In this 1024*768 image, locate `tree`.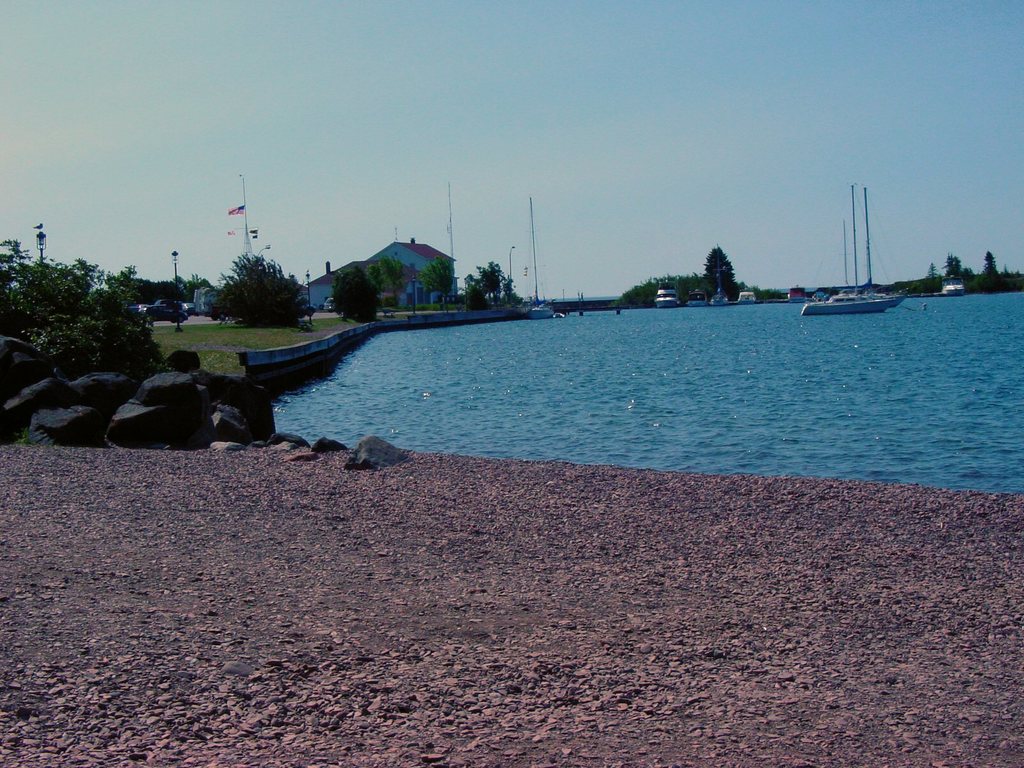
Bounding box: bbox(377, 254, 408, 314).
